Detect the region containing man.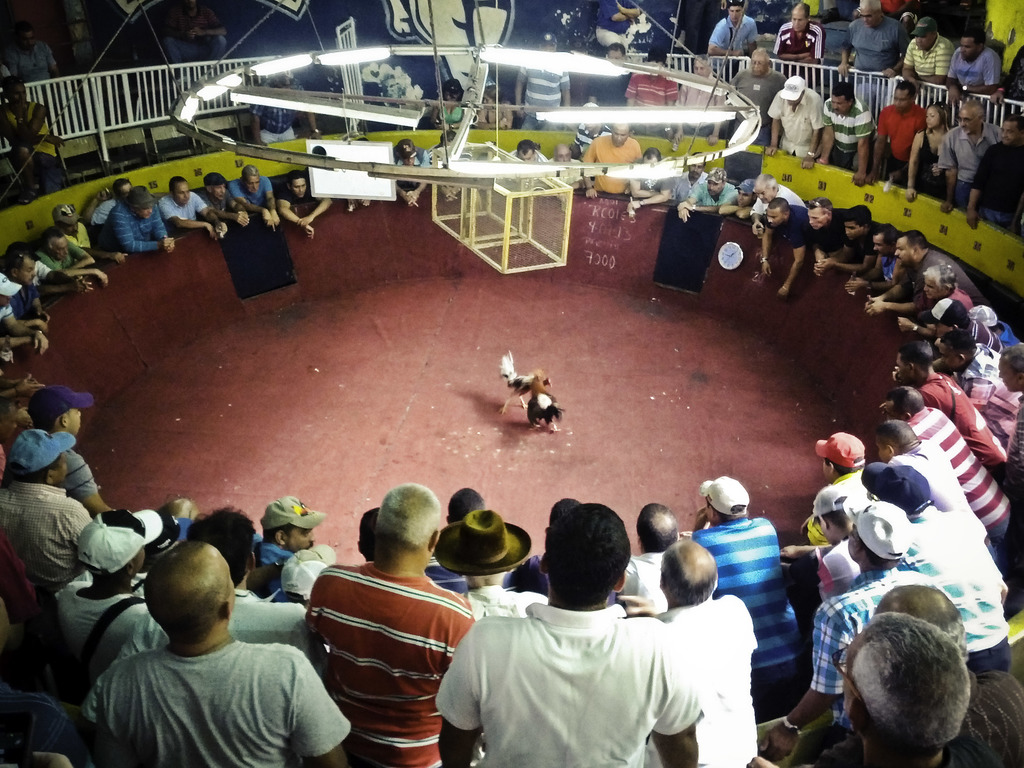
locate(717, 175, 761, 221).
